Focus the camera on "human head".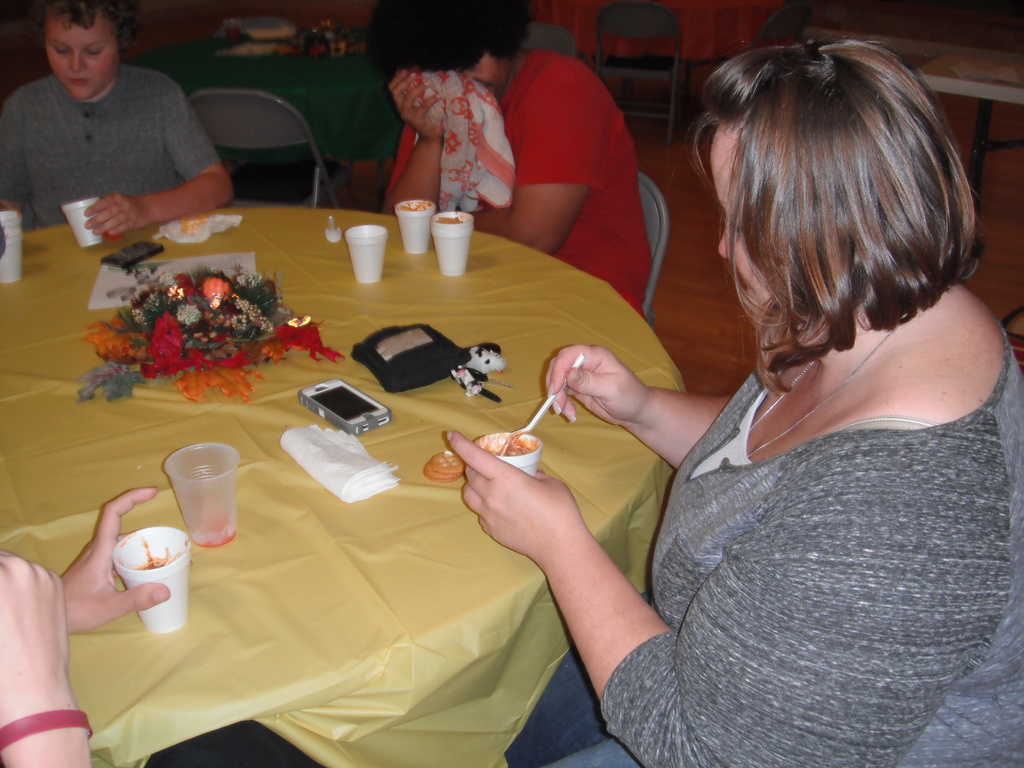
Focus region: locate(17, 0, 145, 108).
